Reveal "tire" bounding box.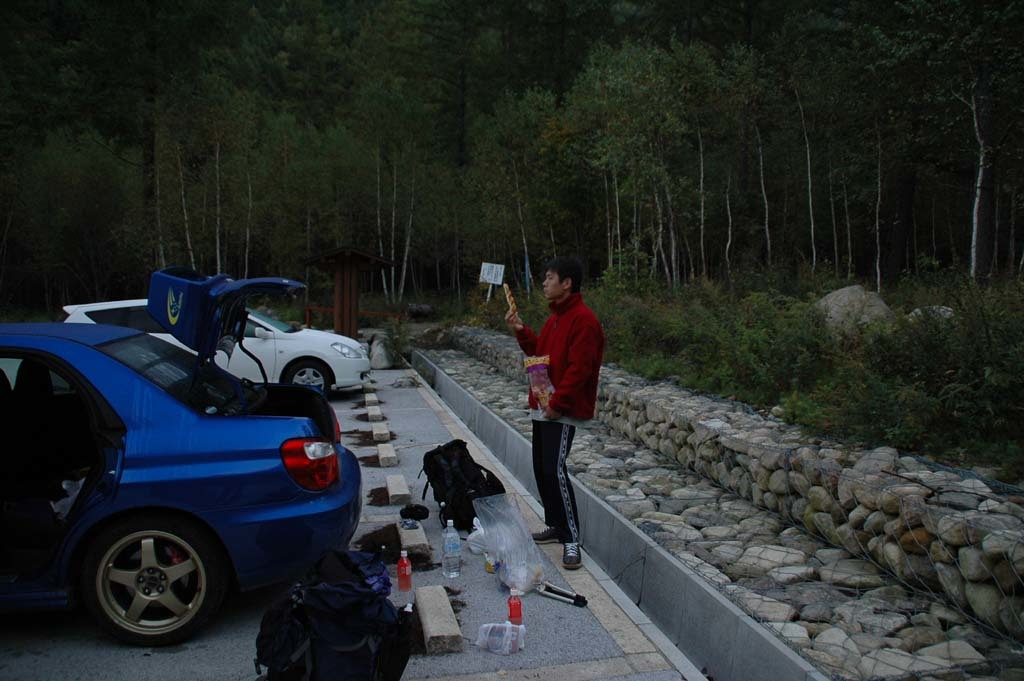
Revealed: 285:357:333:393.
